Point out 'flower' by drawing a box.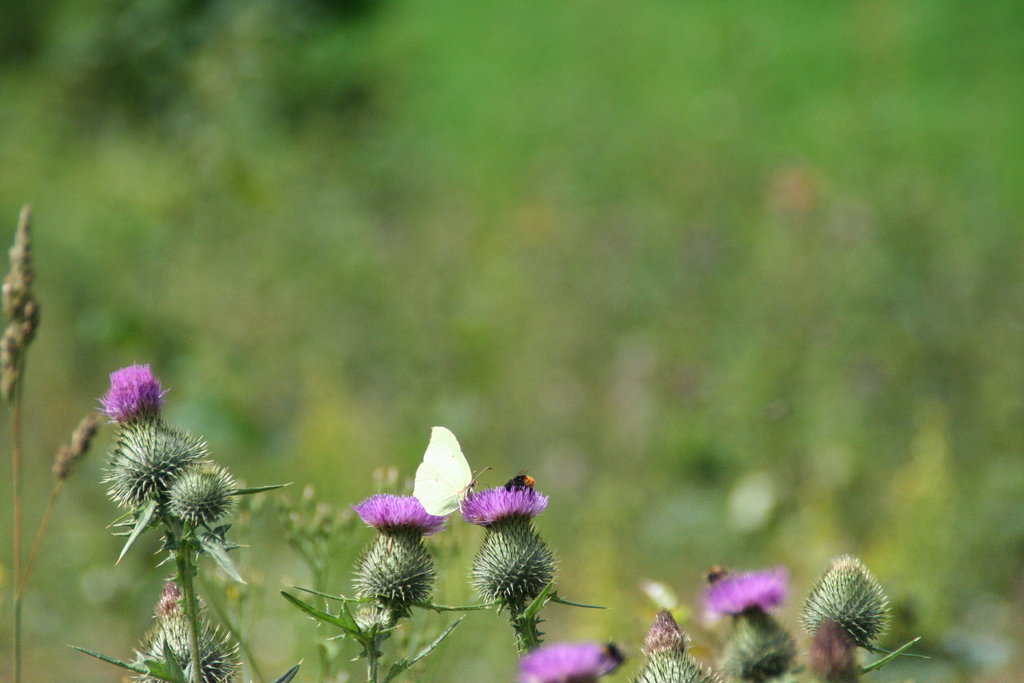
rect(92, 361, 163, 425).
